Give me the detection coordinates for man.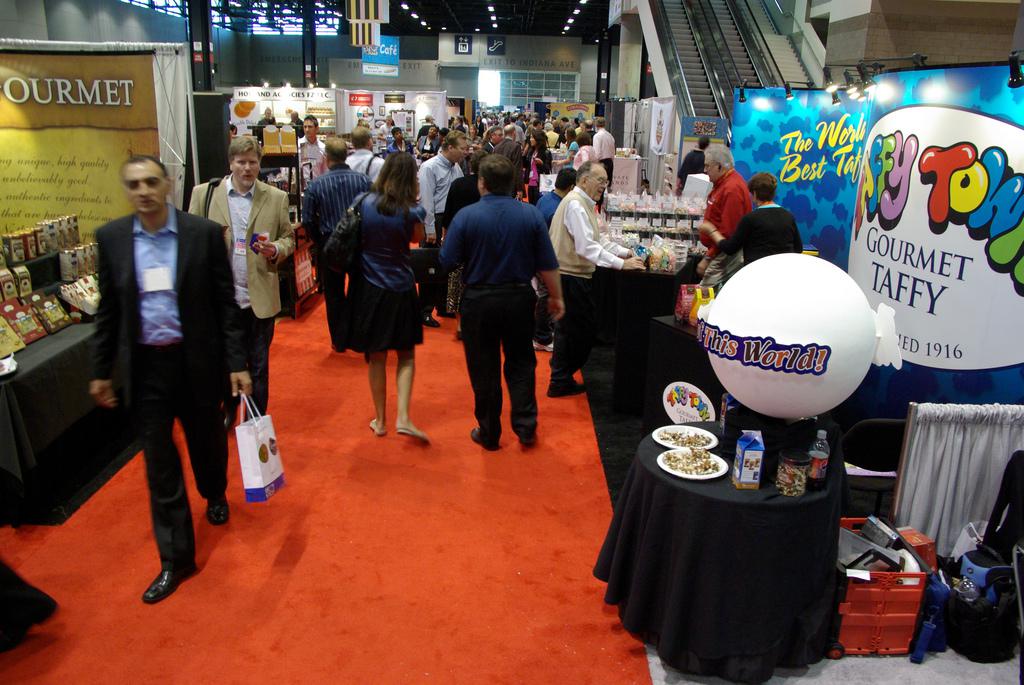
(x1=591, y1=115, x2=617, y2=188).
